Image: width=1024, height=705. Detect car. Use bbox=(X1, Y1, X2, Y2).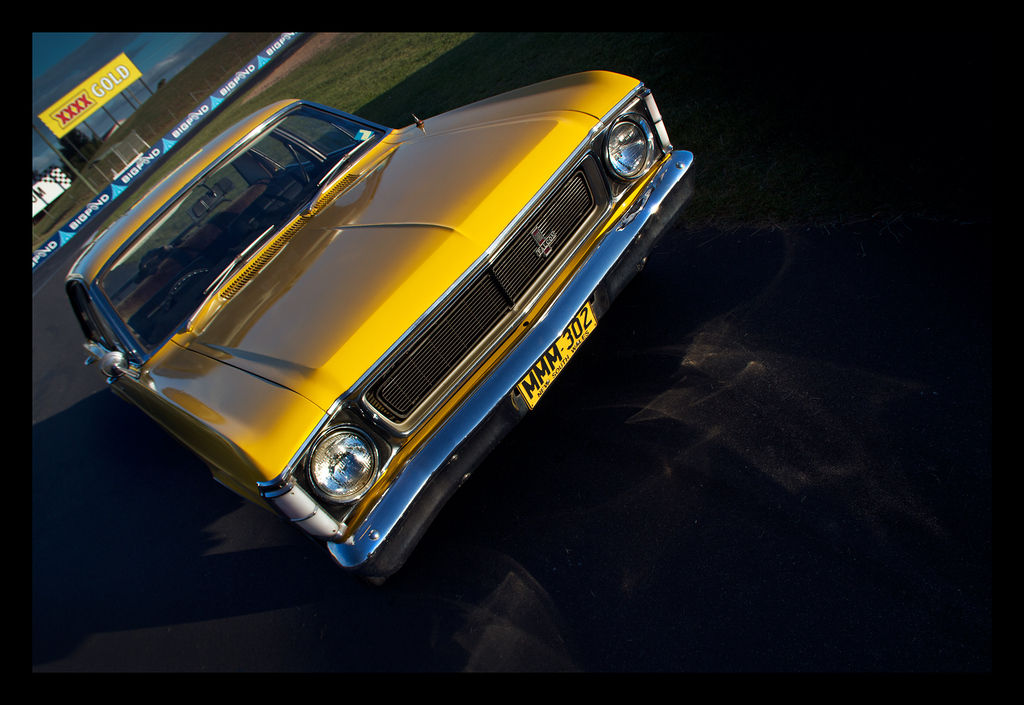
bbox=(63, 71, 702, 588).
